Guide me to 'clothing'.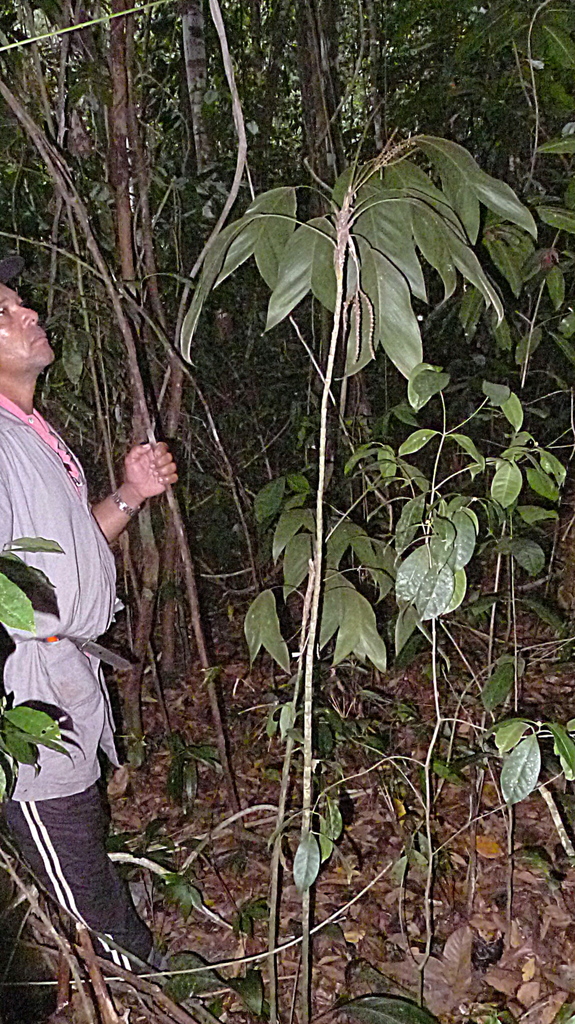
Guidance: [6,339,145,968].
